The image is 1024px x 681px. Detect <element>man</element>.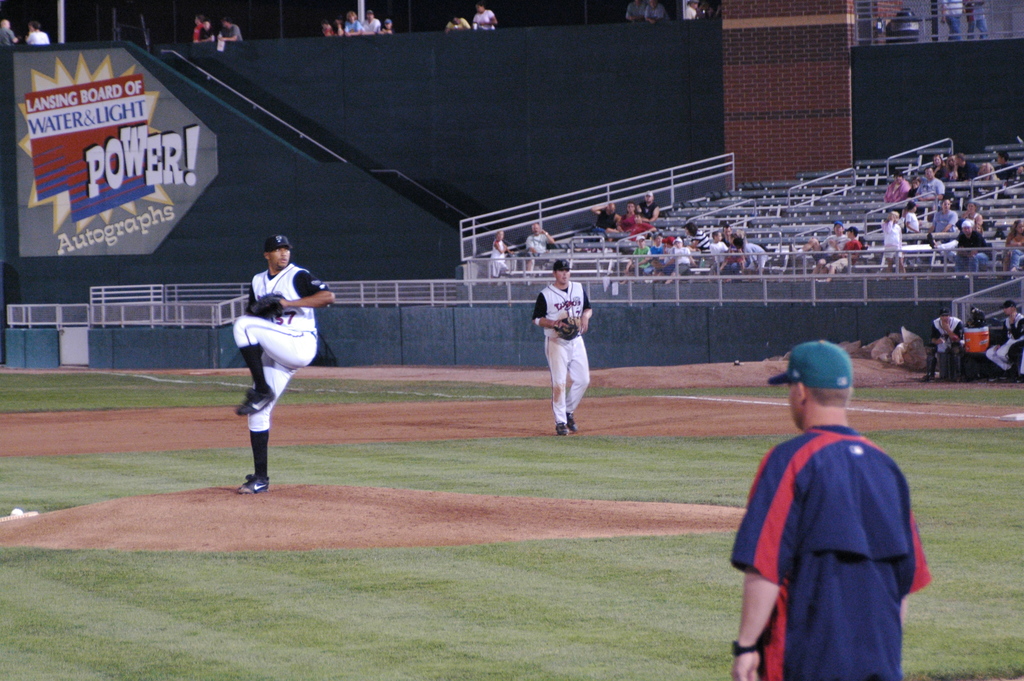
Detection: 218,17,244,42.
